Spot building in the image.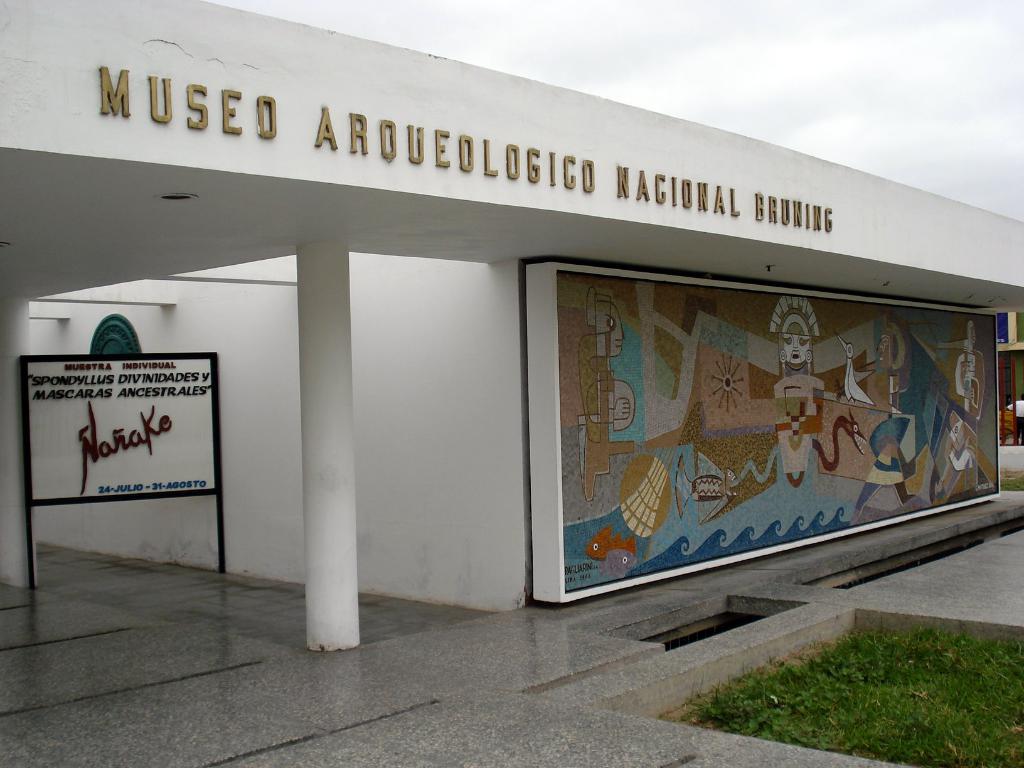
building found at detection(0, 0, 1023, 767).
